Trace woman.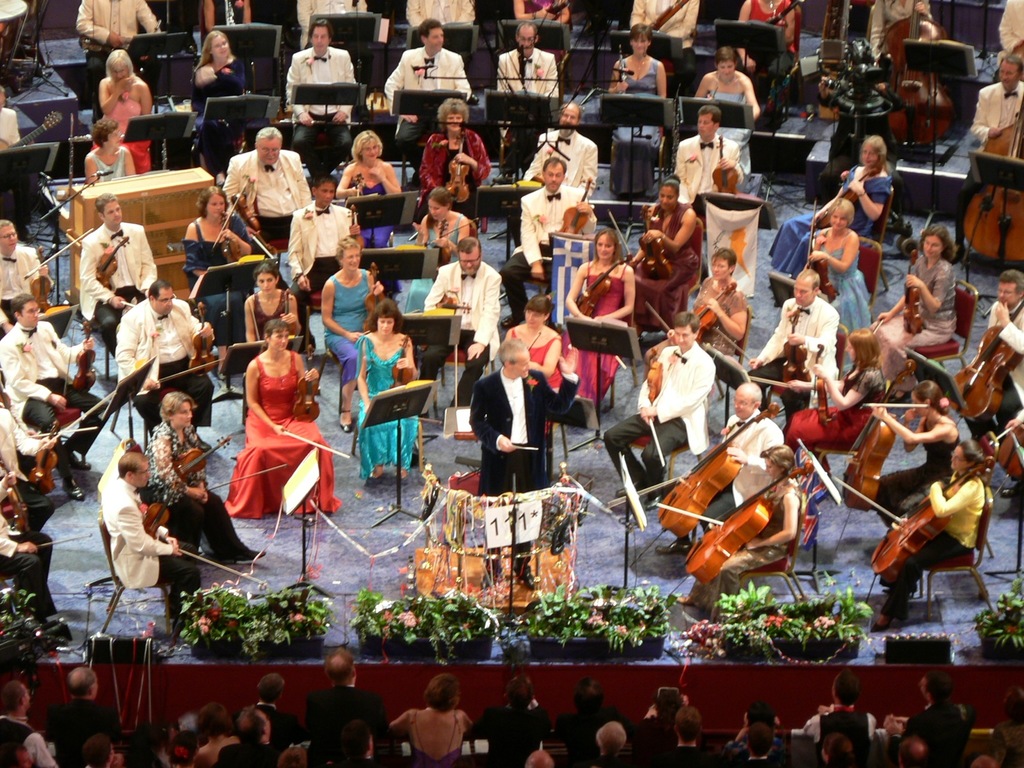
Traced to locate(218, 306, 326, 543).
